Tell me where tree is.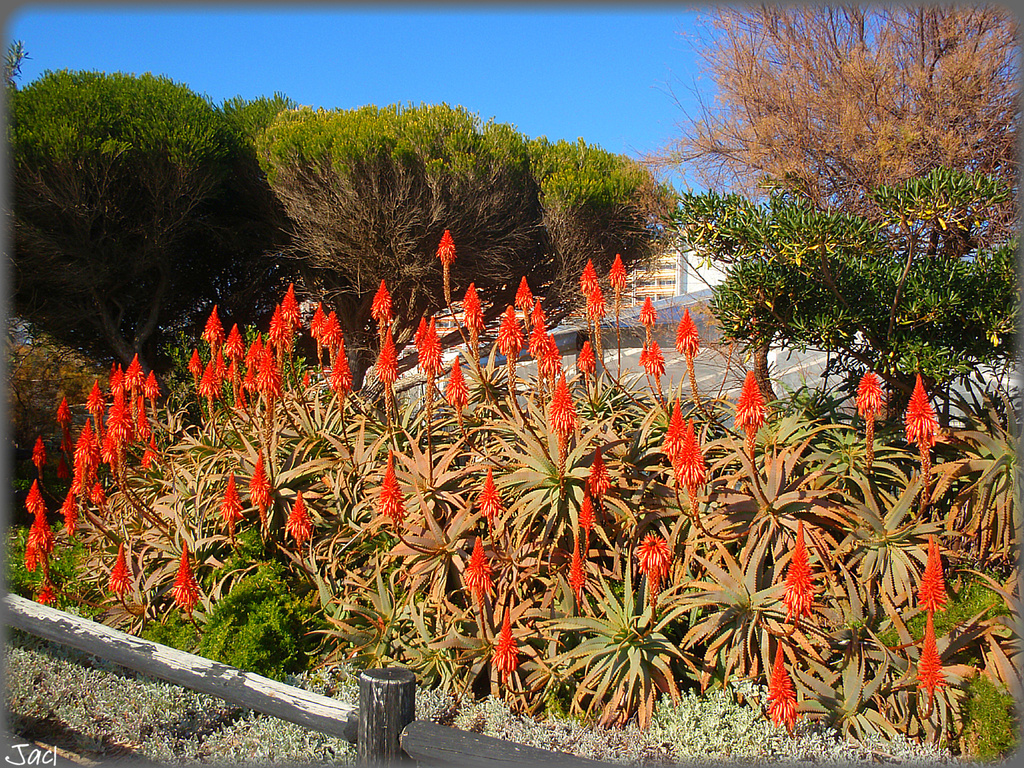
tree is at 636 0 1023 300.
